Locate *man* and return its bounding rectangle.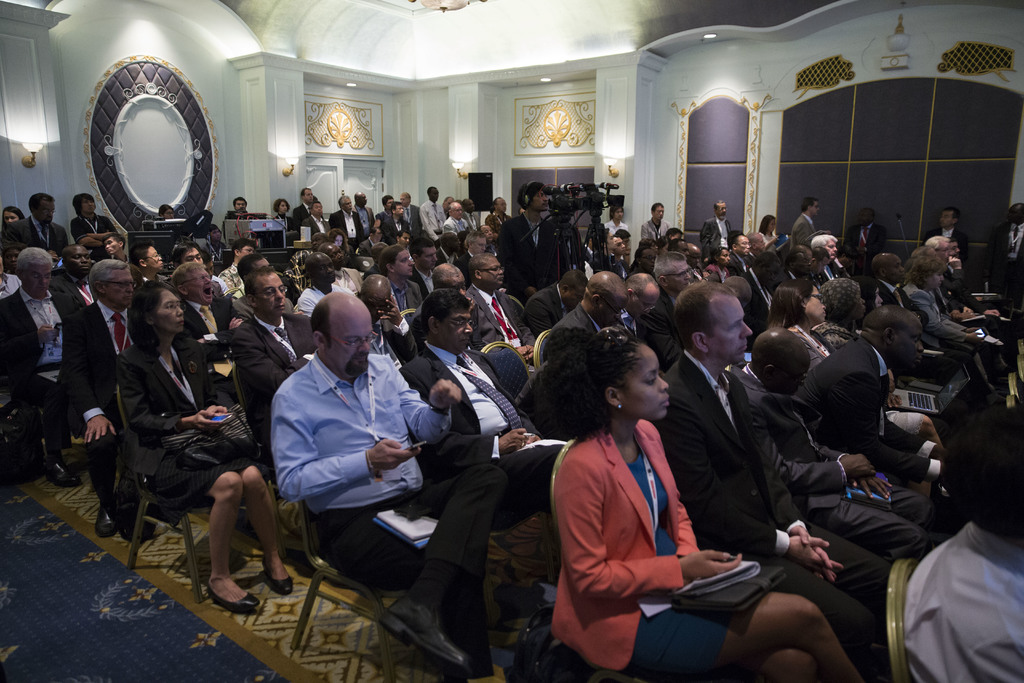
906,410,1023,682.
